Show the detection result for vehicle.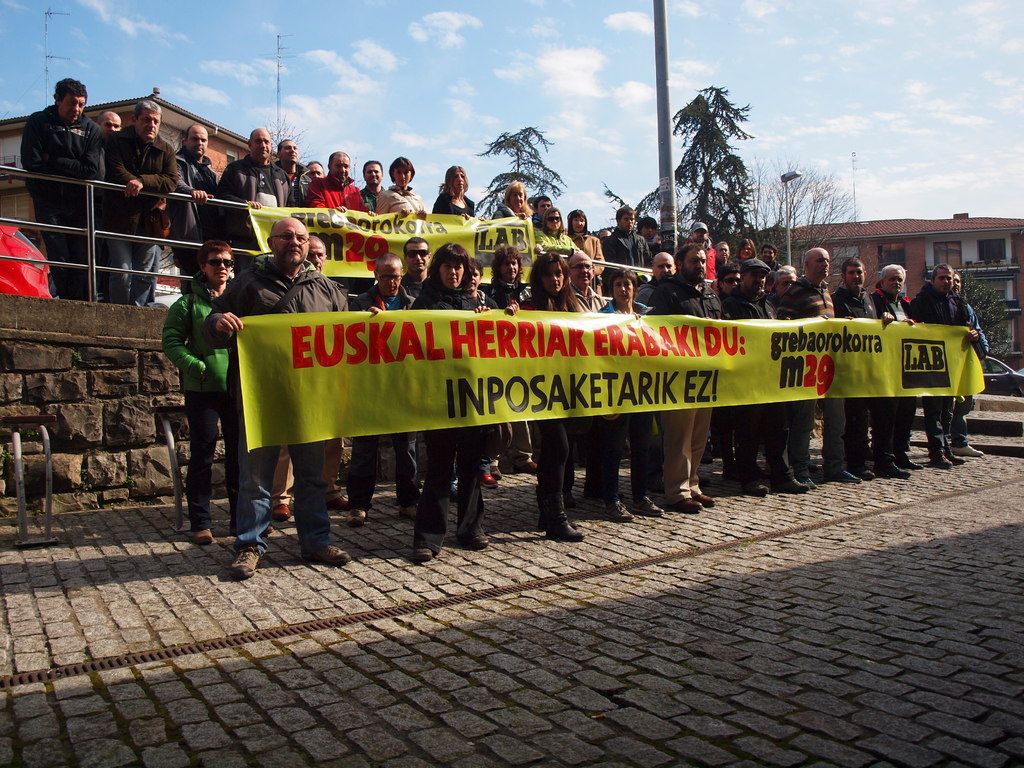
left=985, top=352, right=1023, bottom=396.
